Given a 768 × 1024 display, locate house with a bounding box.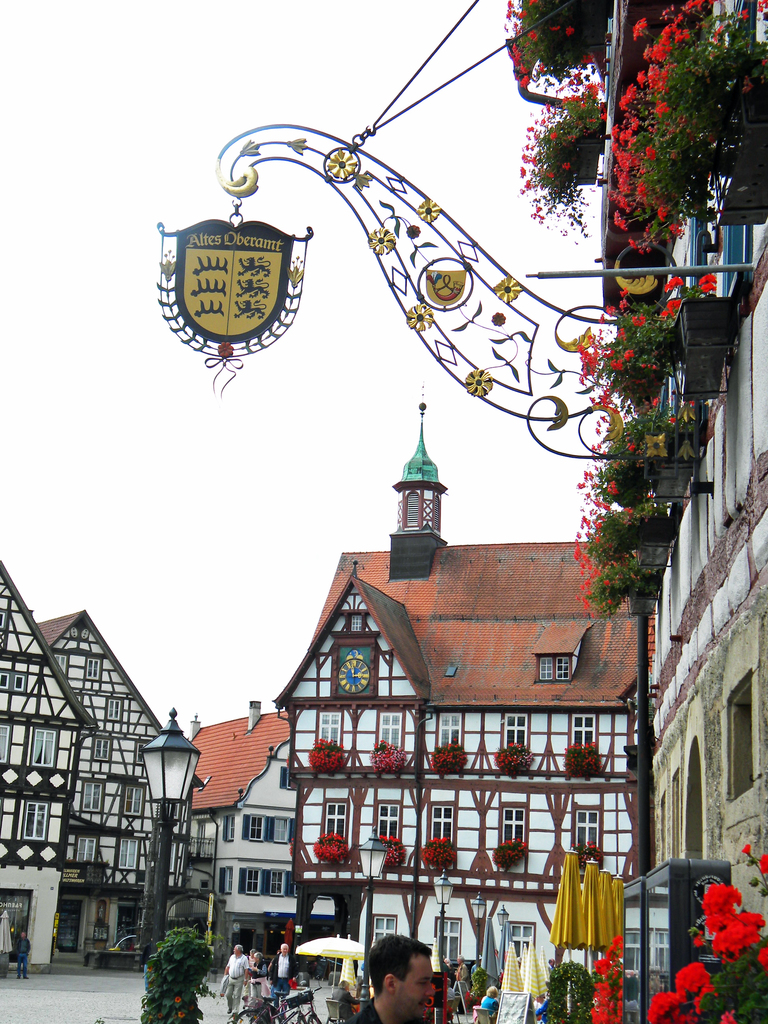
Located: pyautogui.locateOnScreen(210, 471, 666, 988).
